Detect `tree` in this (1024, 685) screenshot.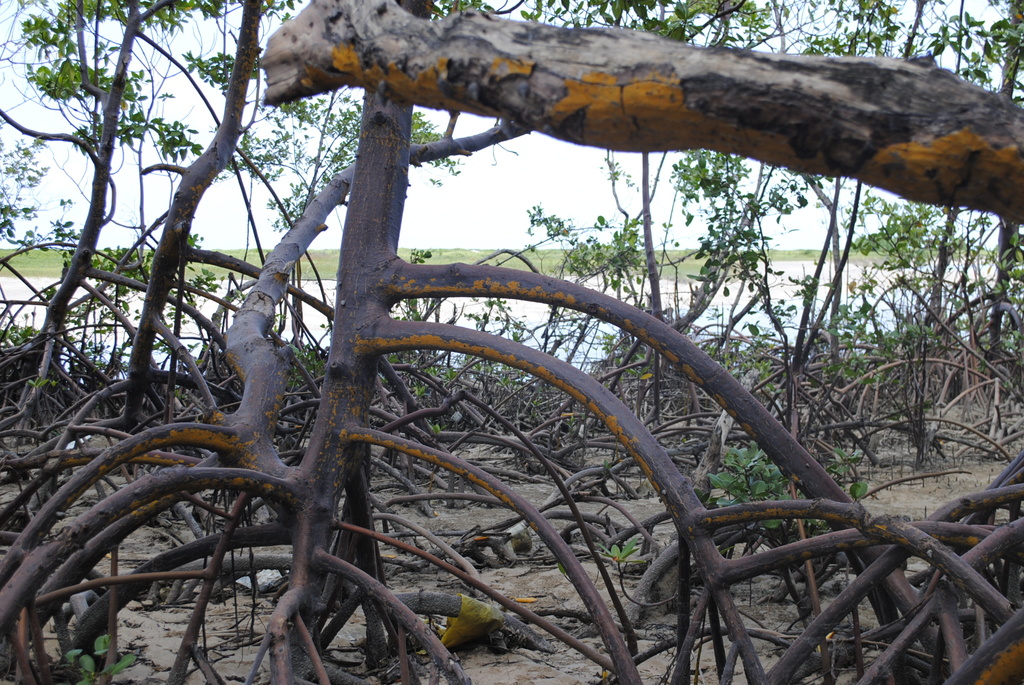
Detection: bbox=[0, 0, 227, 365].
